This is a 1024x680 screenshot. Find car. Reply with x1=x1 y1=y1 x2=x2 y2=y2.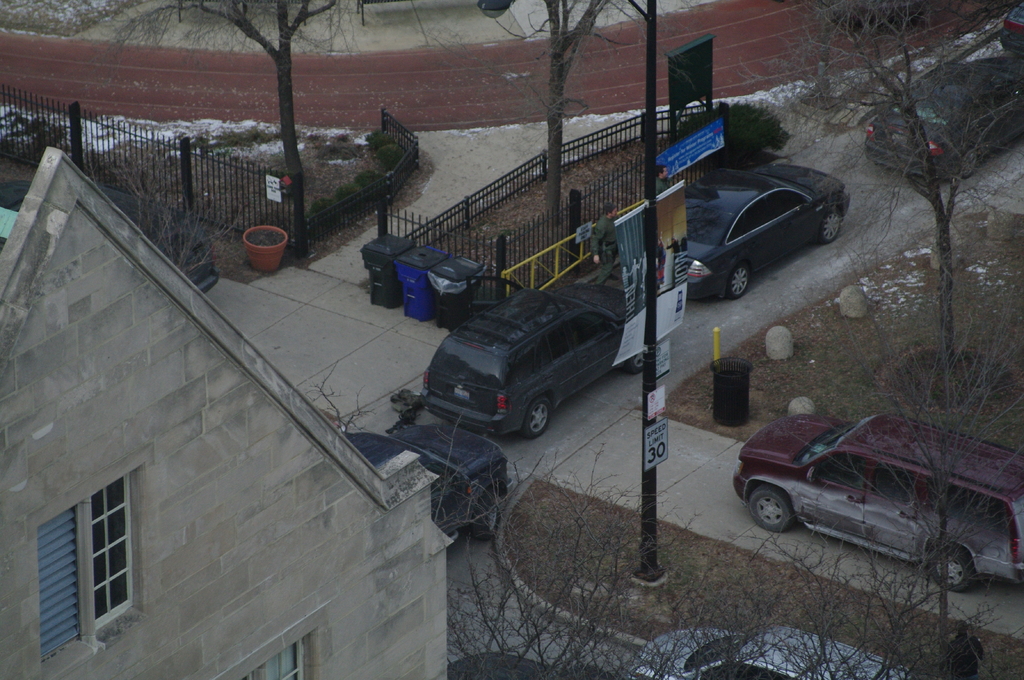
x1=421 y1=268 x2=657 y2=442.
